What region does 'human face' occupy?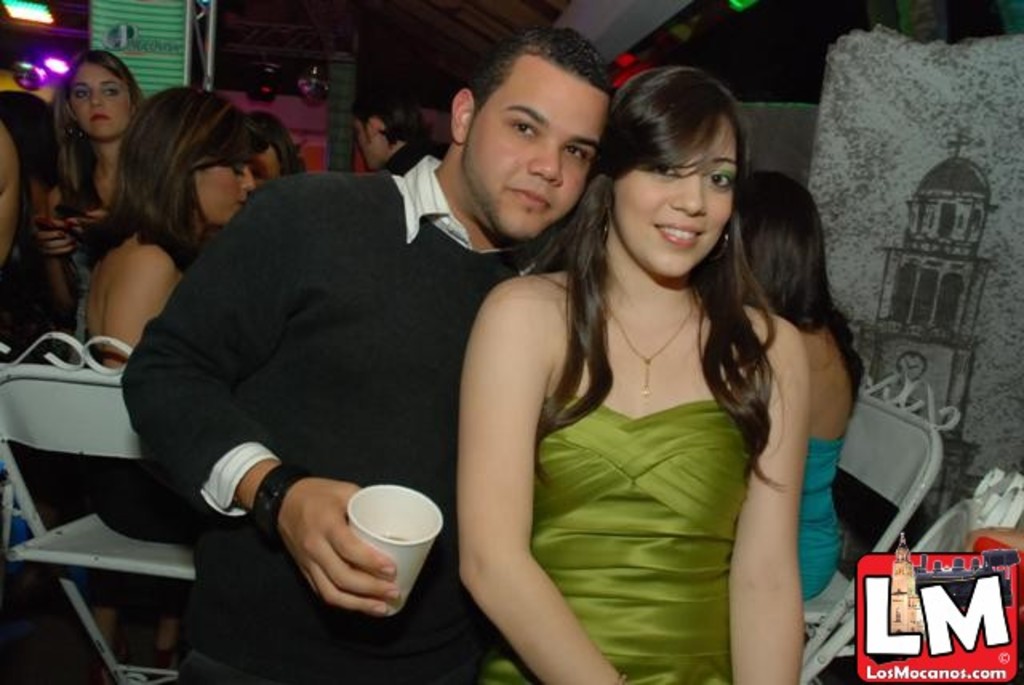
<region>611, 120, 739, 290</region>.
